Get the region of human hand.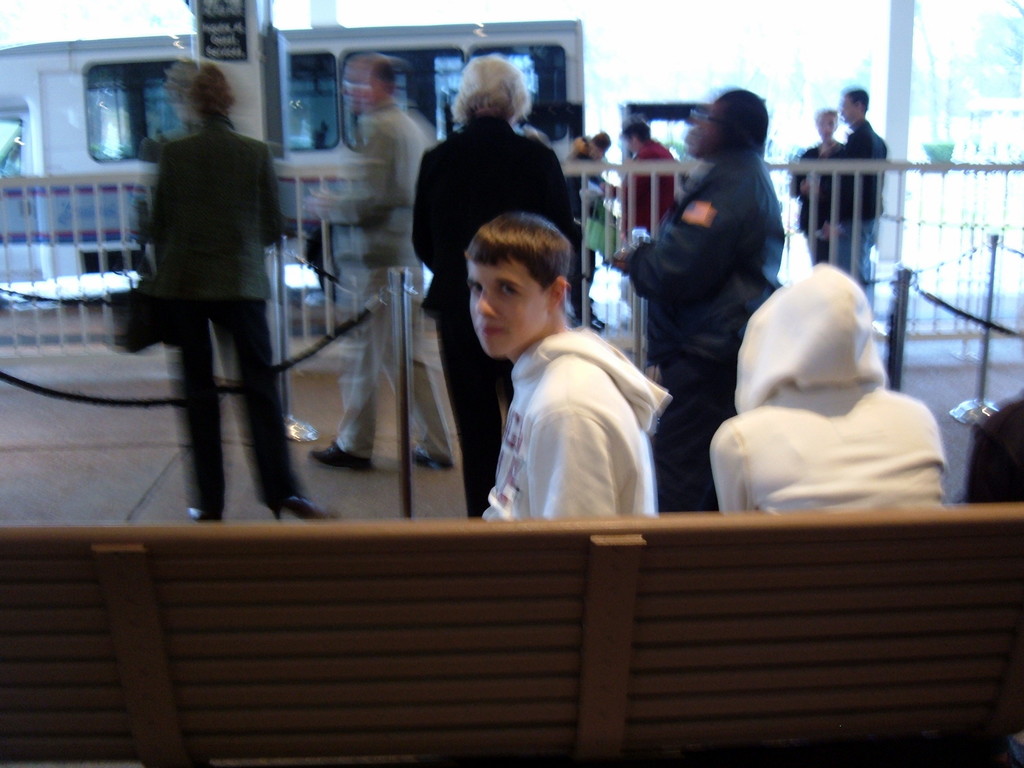
<box>609,246,633,275</box>.
